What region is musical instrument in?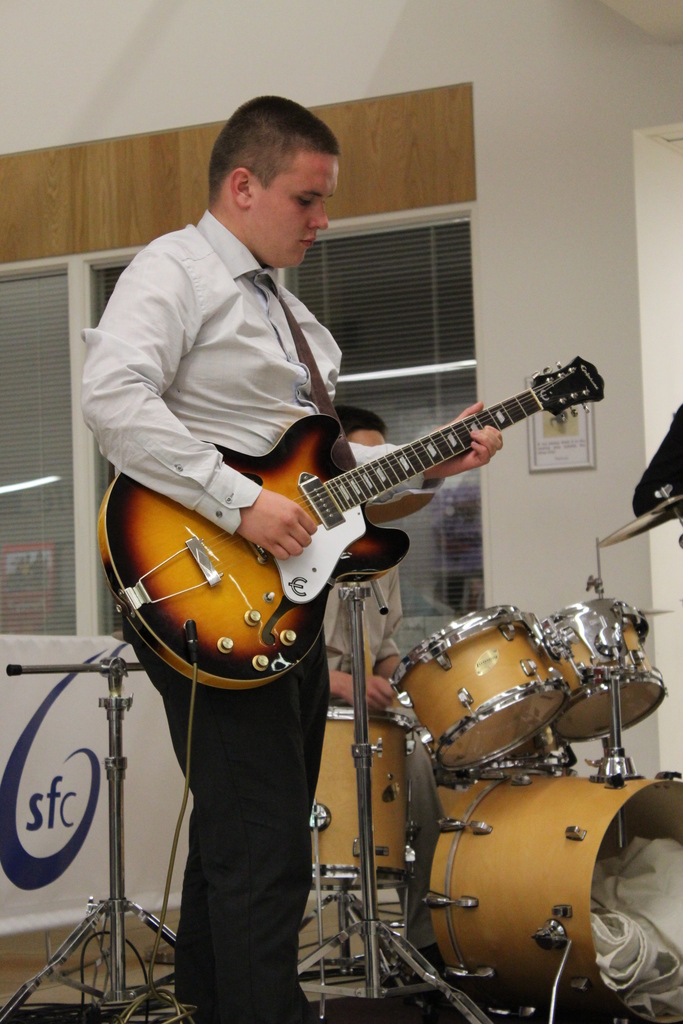
region(375, 601, 577, 778).
